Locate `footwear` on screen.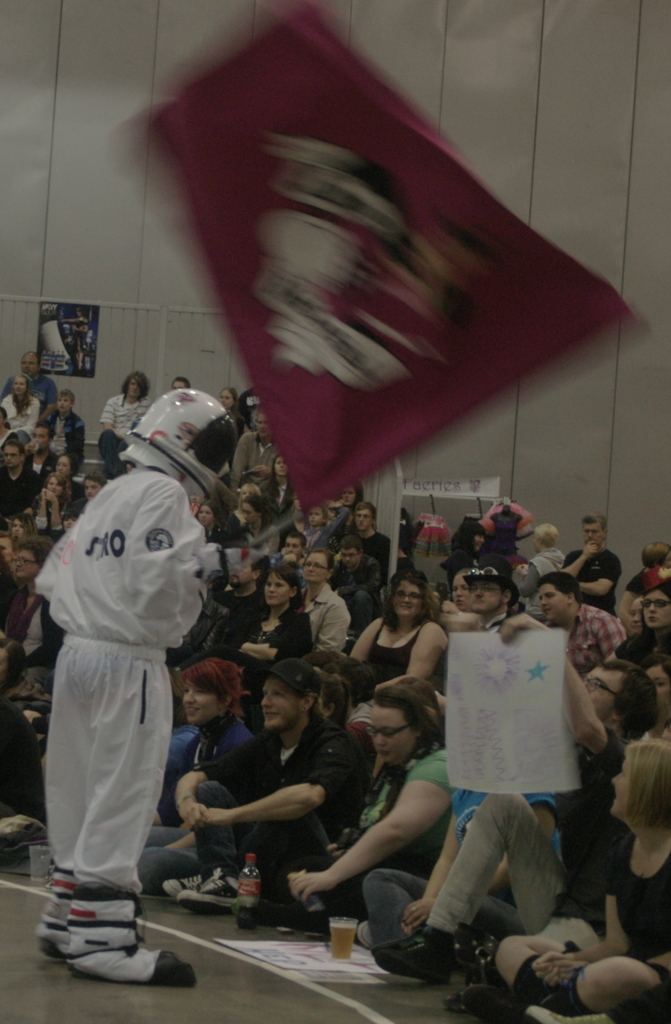
On screen at 36 887 173 989.
